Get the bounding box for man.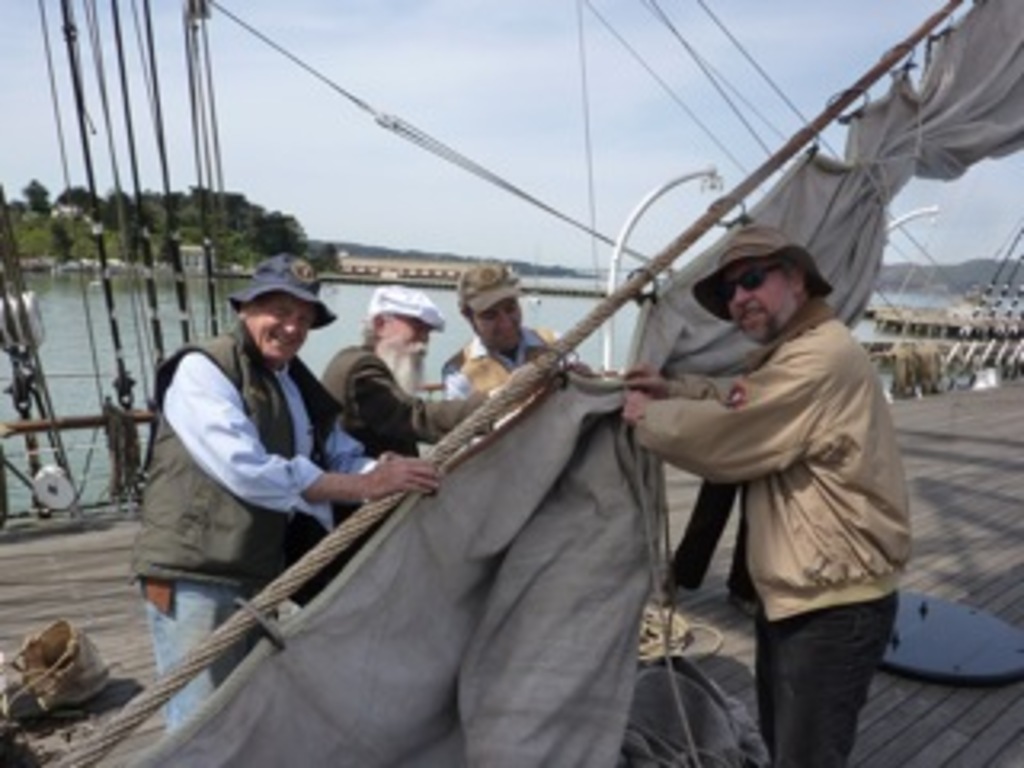
230/106/806/730.
